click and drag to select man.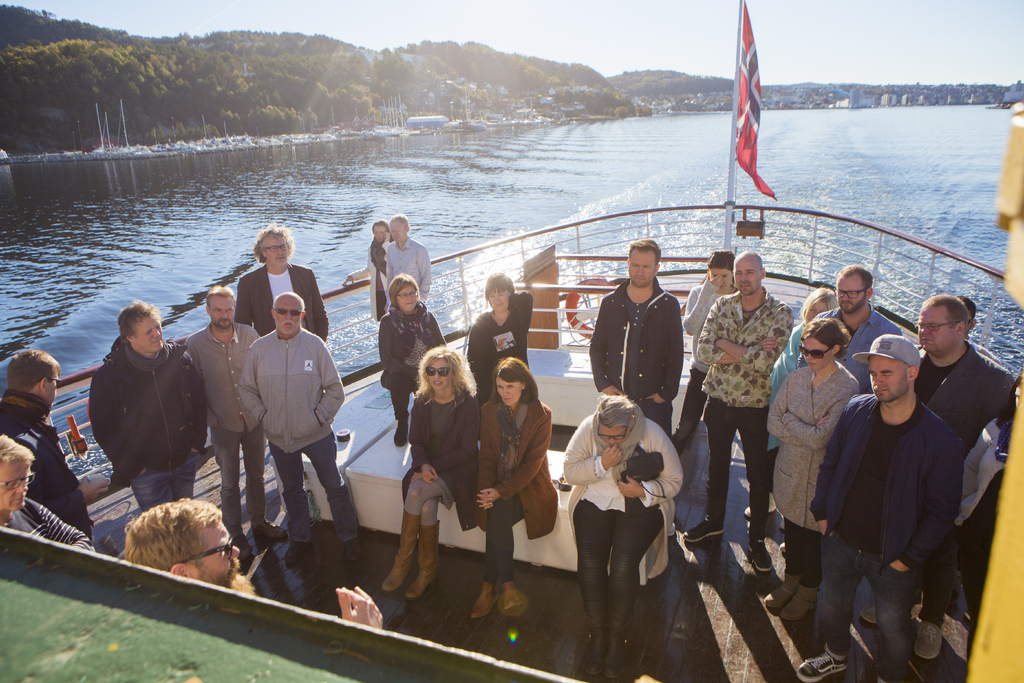
Selection: locate(385, 207, 431, 302).
